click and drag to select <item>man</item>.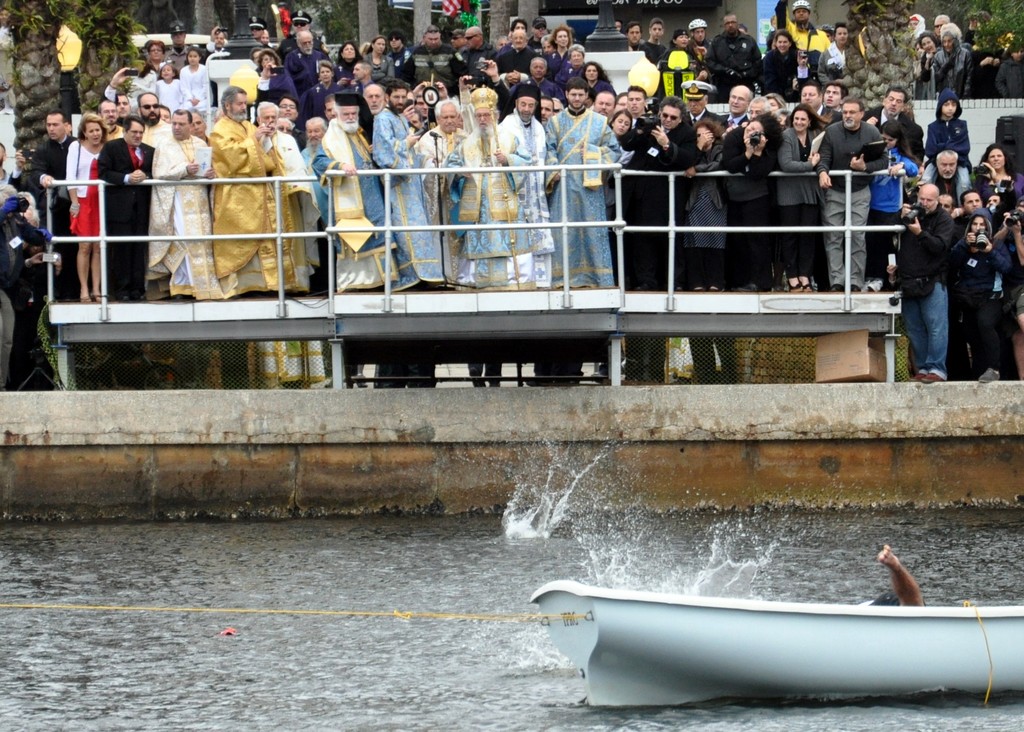
Selection: pyautogui.locateOnScreen(862, 87, 925, 167).
